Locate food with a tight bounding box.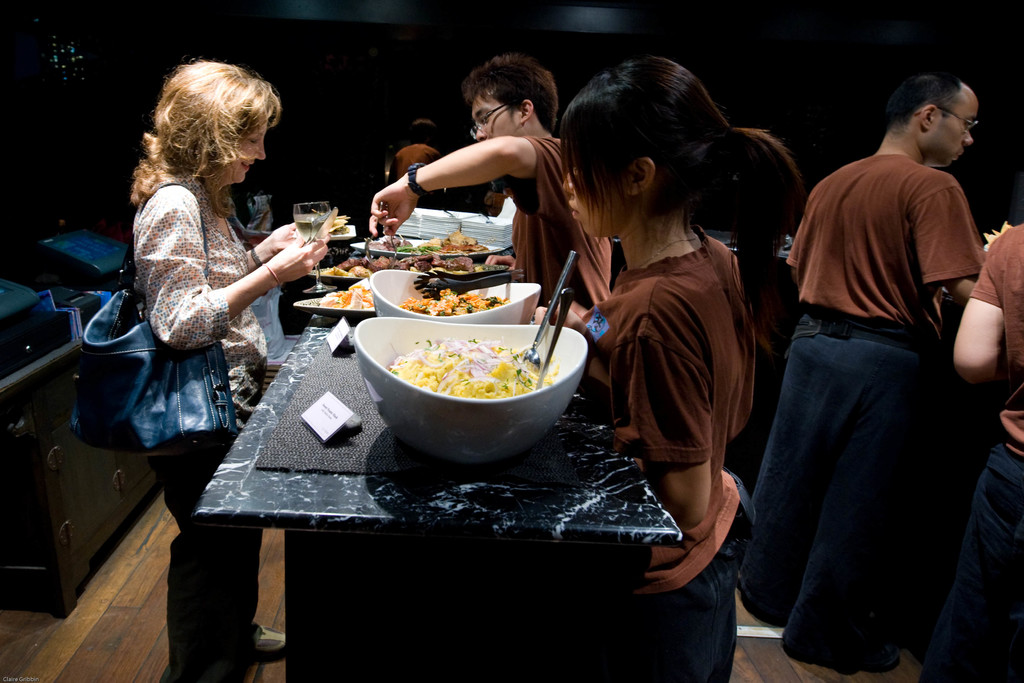
select_region(984, 220, 1017, 247).
